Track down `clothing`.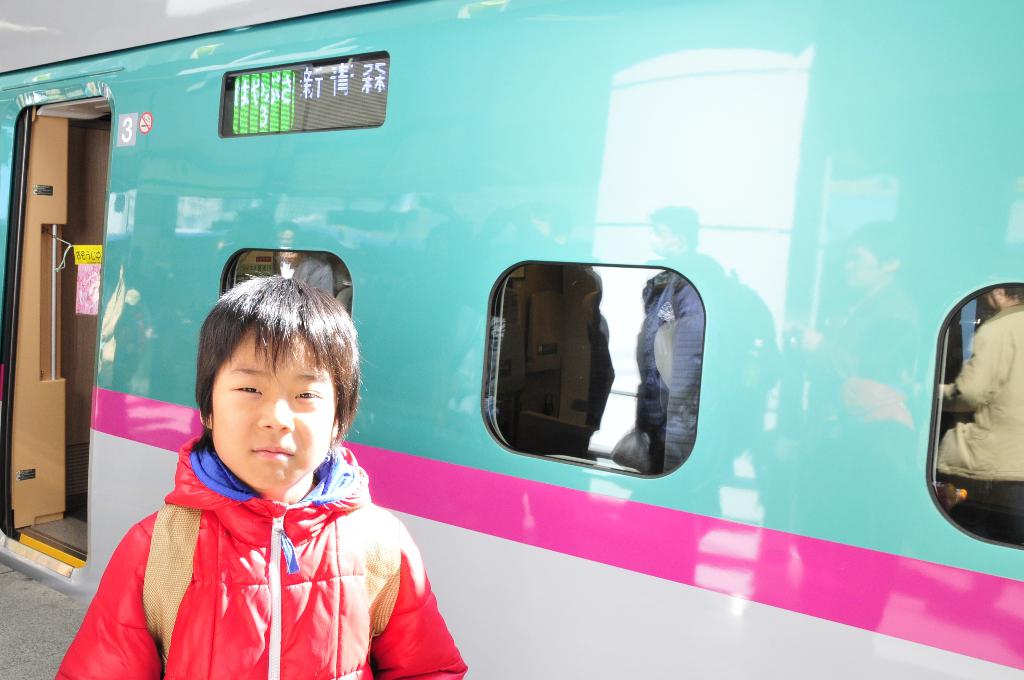
Tracked to 282,255,359,311.
